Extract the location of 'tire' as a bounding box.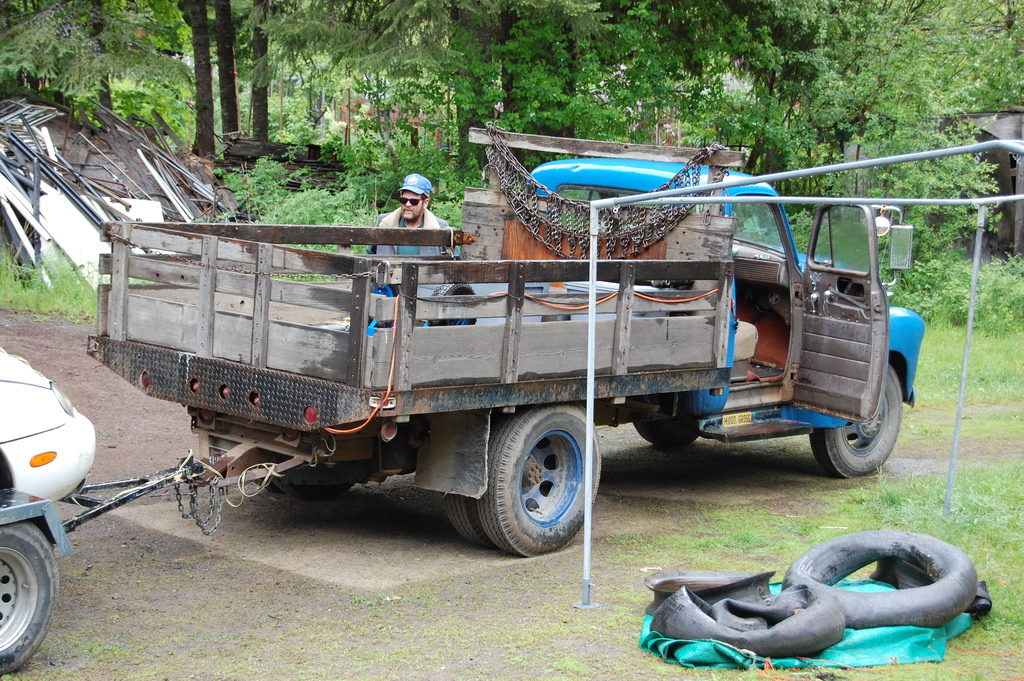
{"left": 0, "top": 521, "right": 58, "bottom": 673}.
